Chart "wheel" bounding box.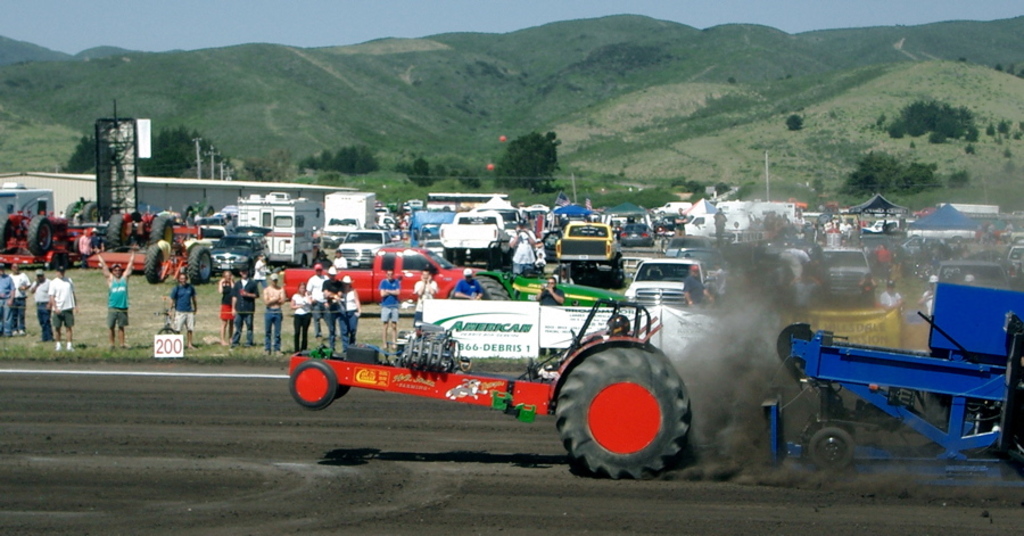
Charted: crop(555, 346, 688, 476).
